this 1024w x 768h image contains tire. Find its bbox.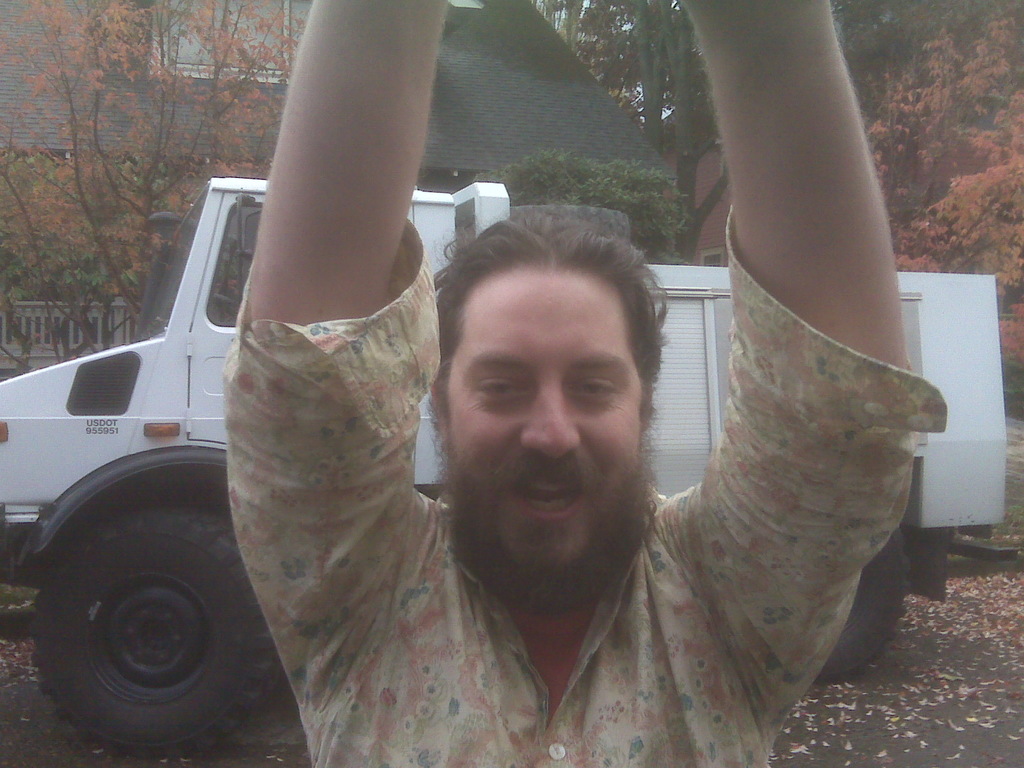
x1=815, y1=527, x2=909, y2=682.
